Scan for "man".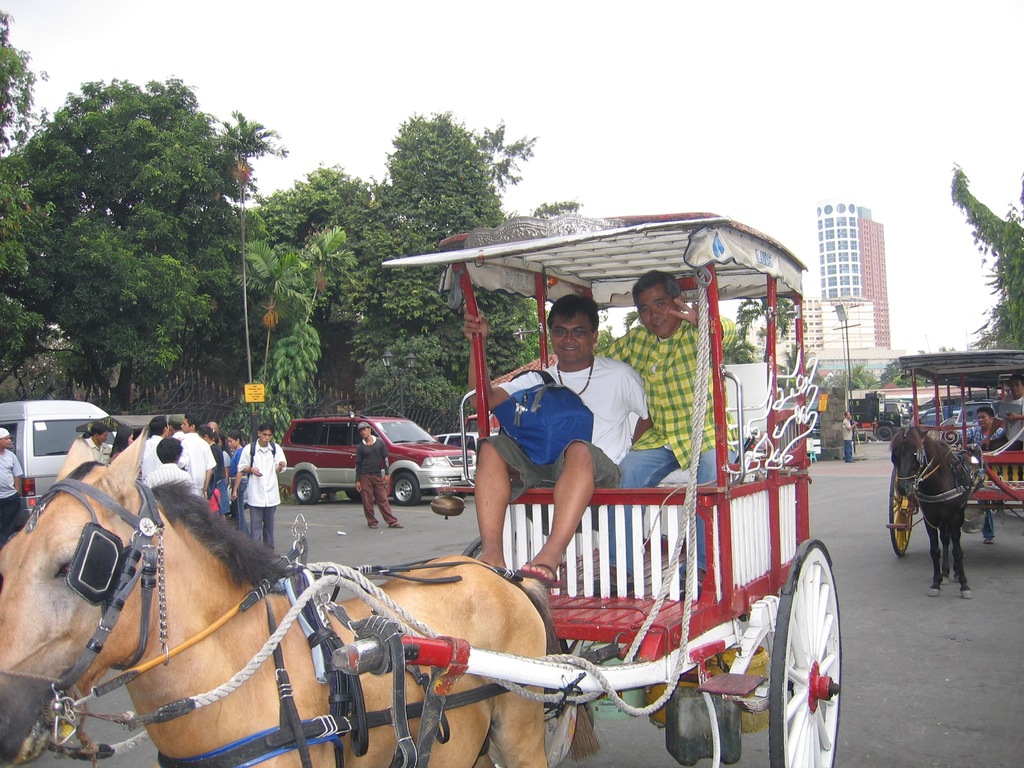
Scan result: region(470, 294, 655, 595).
